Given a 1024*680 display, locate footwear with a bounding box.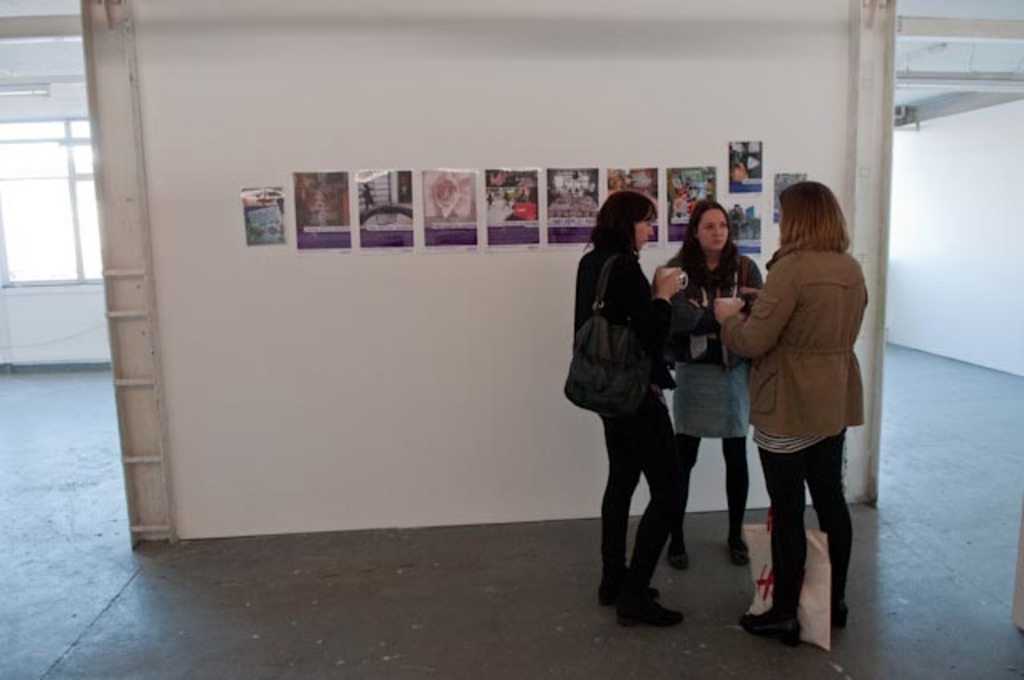
Located: region(738, 608, 800, 645).
